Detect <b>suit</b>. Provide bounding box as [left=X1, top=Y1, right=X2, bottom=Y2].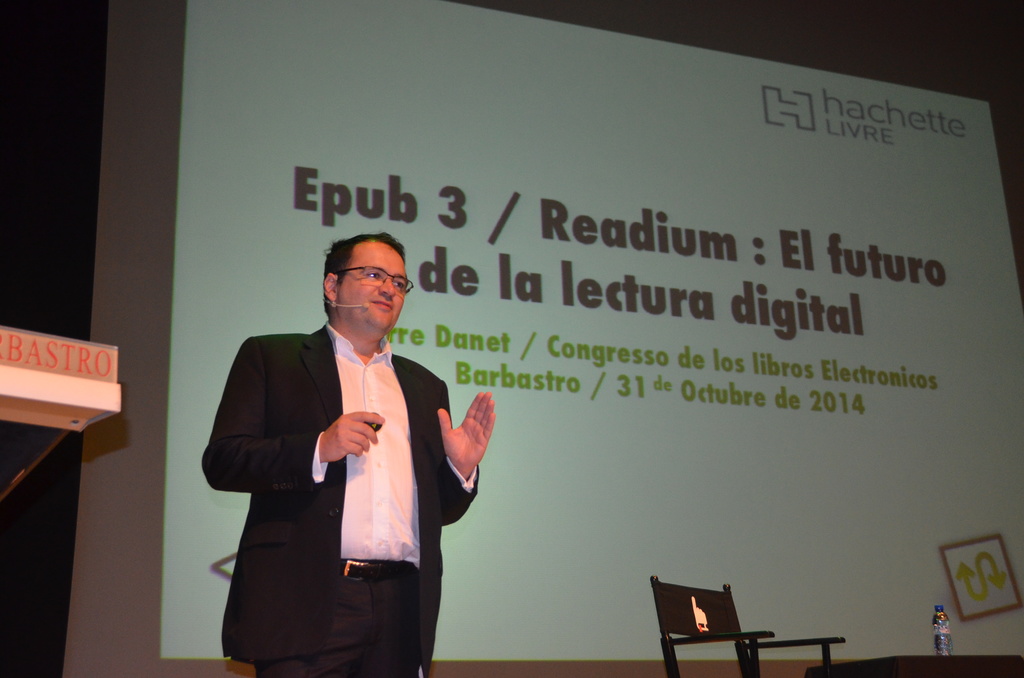
[left=202, top=290, right=481, bottom=661].
